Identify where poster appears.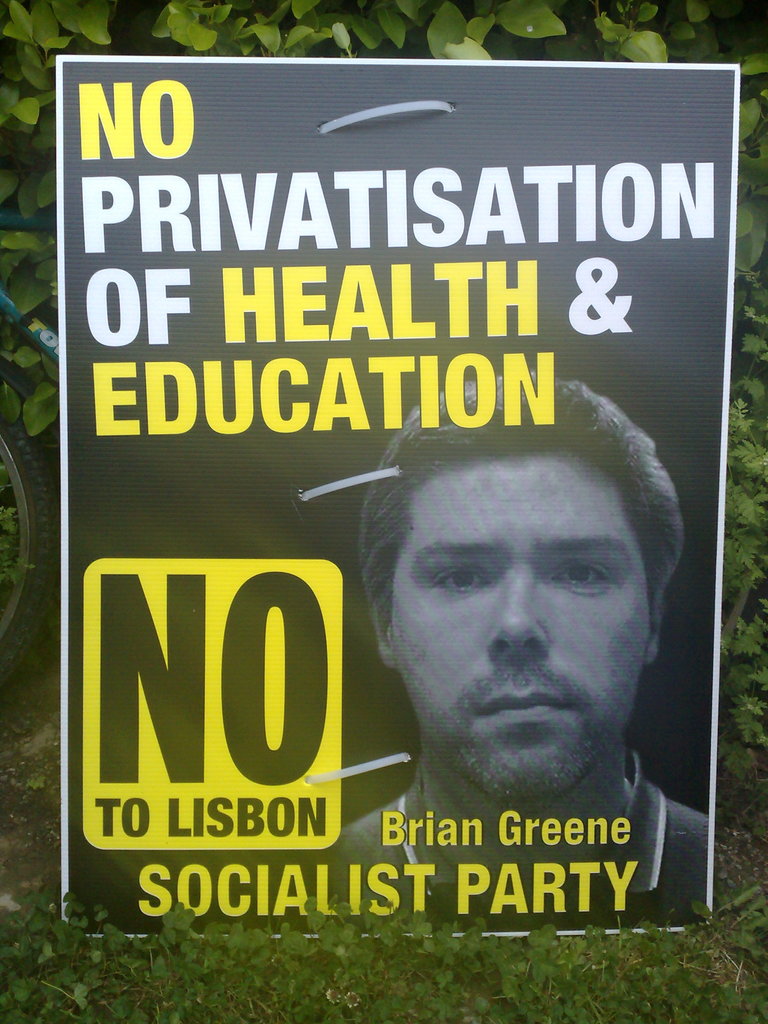
Appears at <bbox>52, 52, 741, 939</bbox>.
